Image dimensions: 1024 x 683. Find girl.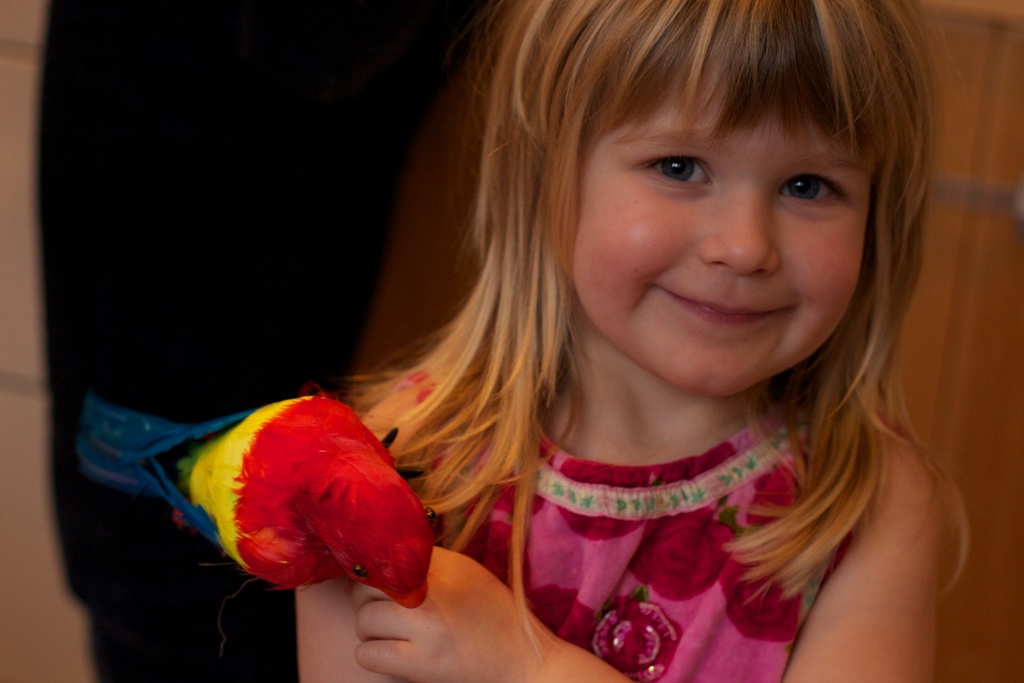
pyautogui.locateOnScreen(293, 0, 970, 680).
